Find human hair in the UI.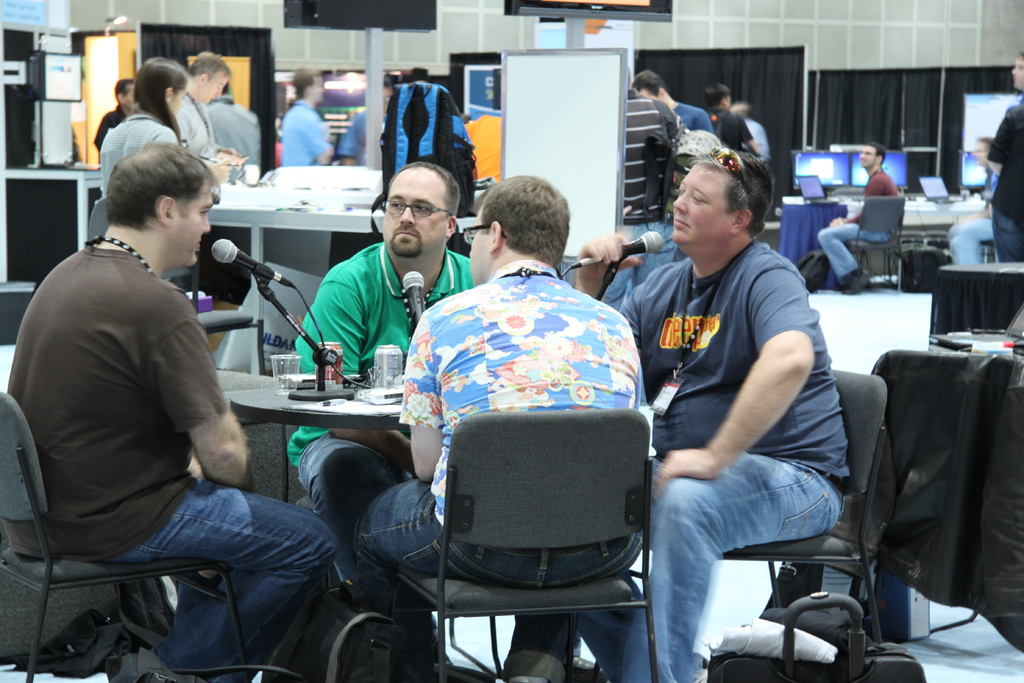
UI element at {"left": 285, "top": 66, "right": 324, "bottom": 109}.
